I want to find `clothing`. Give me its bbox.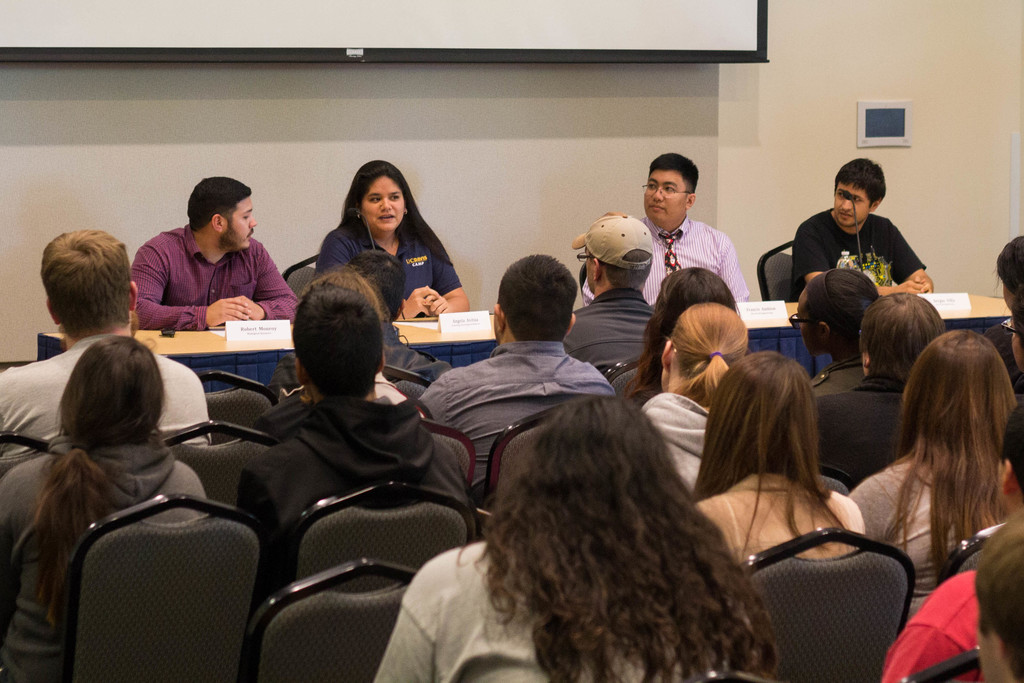
bbox(808, 370, 909, 498).
